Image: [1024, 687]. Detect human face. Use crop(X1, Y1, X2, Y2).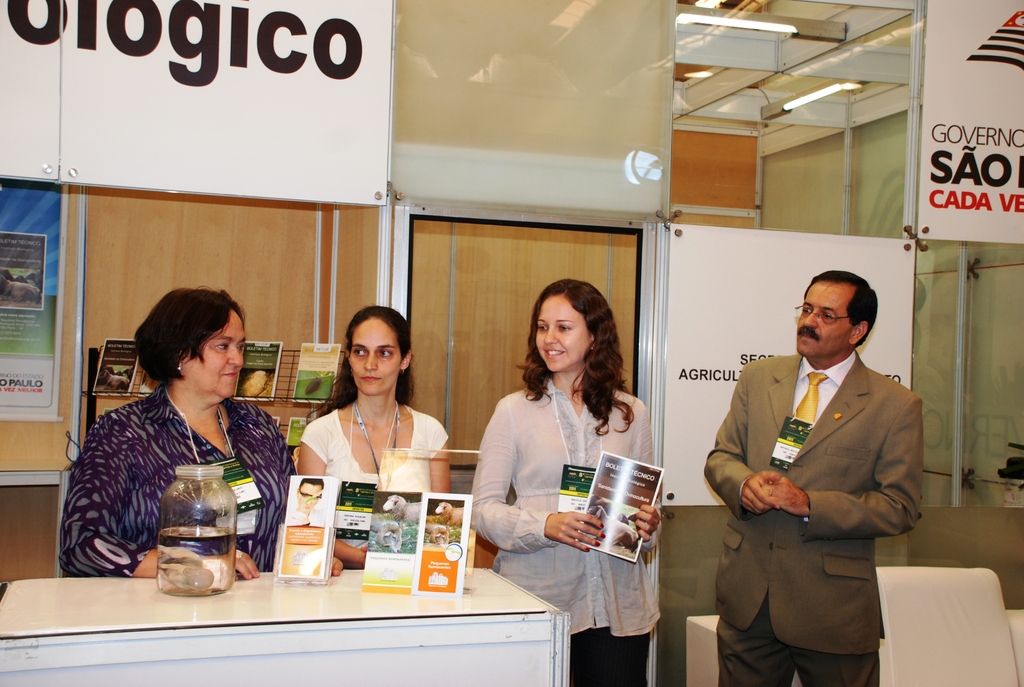
crop(350, 312, 404, 390).
